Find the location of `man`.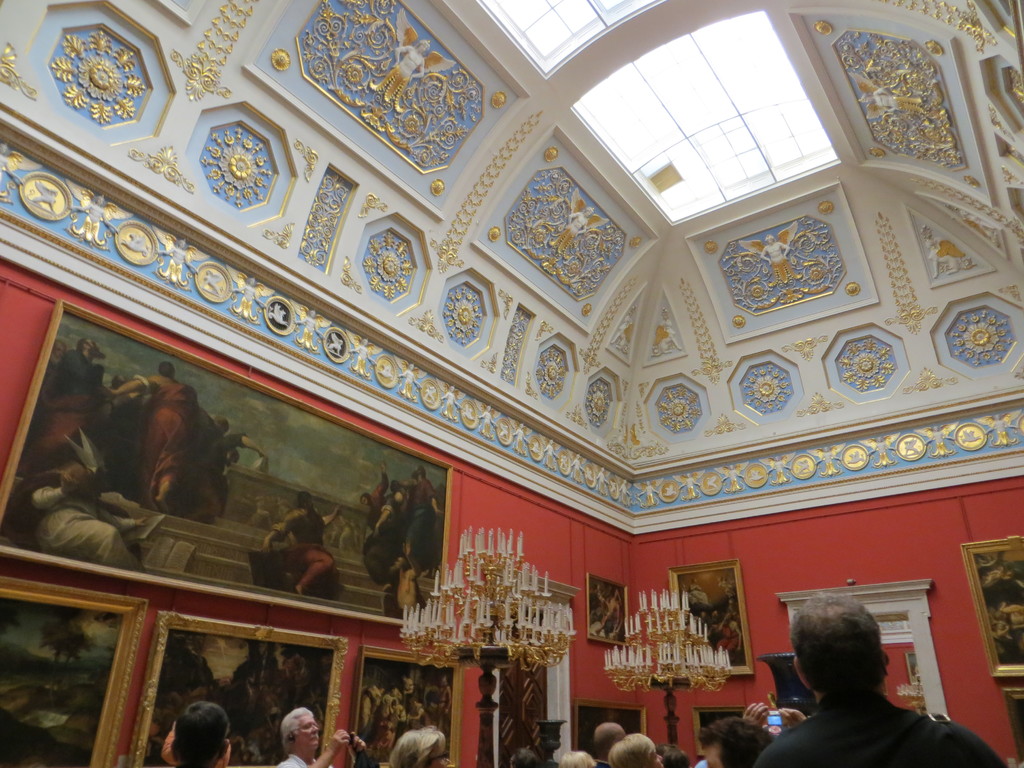
Location: 410,461,445,579.
